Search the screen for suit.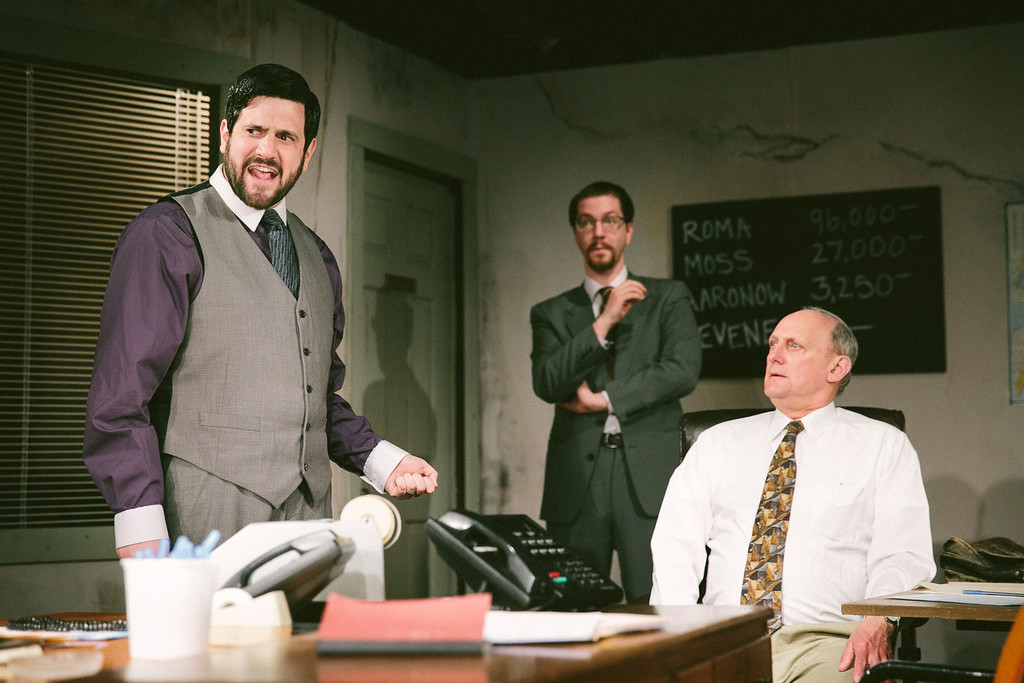
Found at box=[529, 267, 707, 602].
